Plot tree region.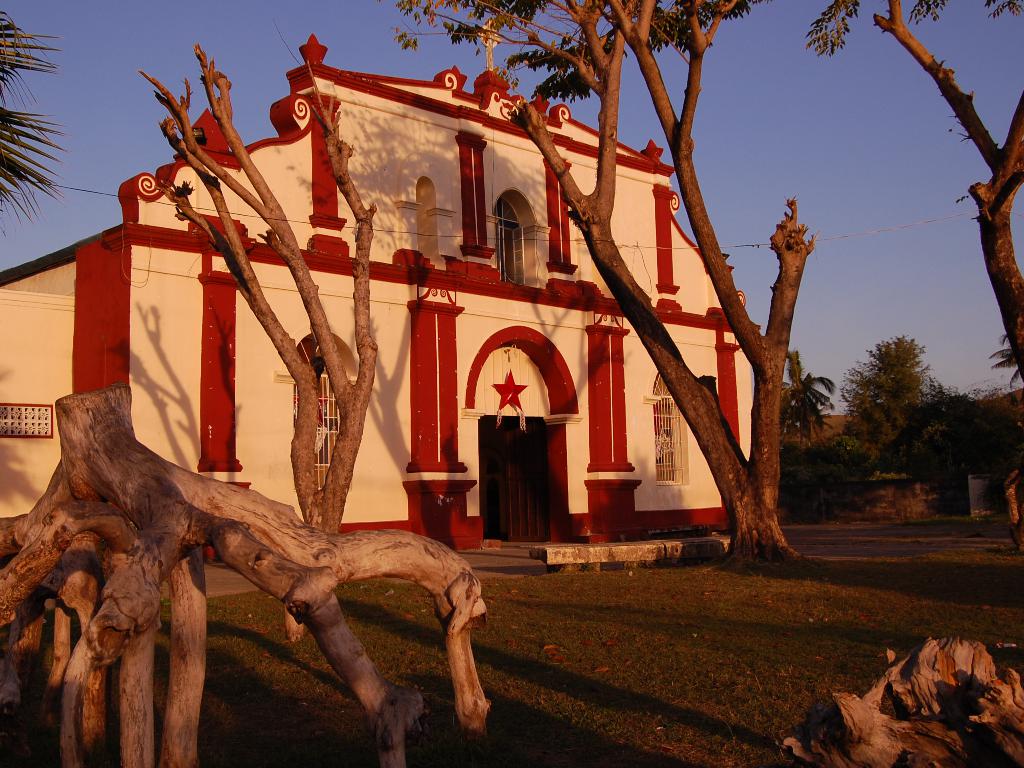
Plotted at x1=376 y1=0 x2=820 y2=564.
